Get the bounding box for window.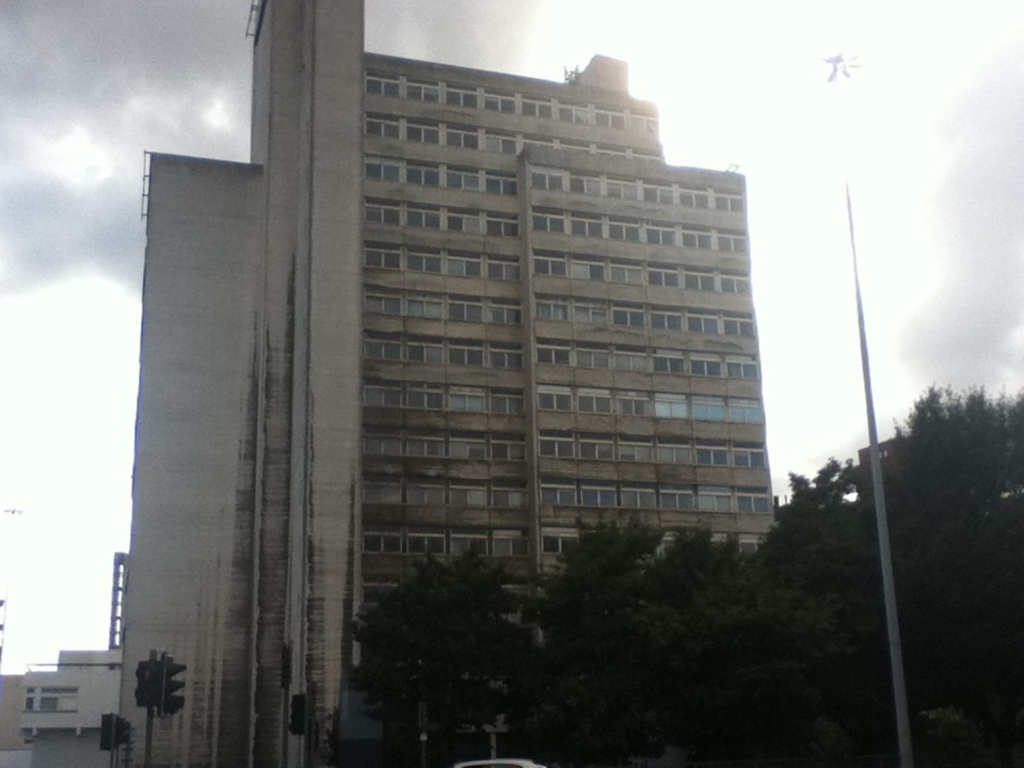
[407, 343, 442, 363].
